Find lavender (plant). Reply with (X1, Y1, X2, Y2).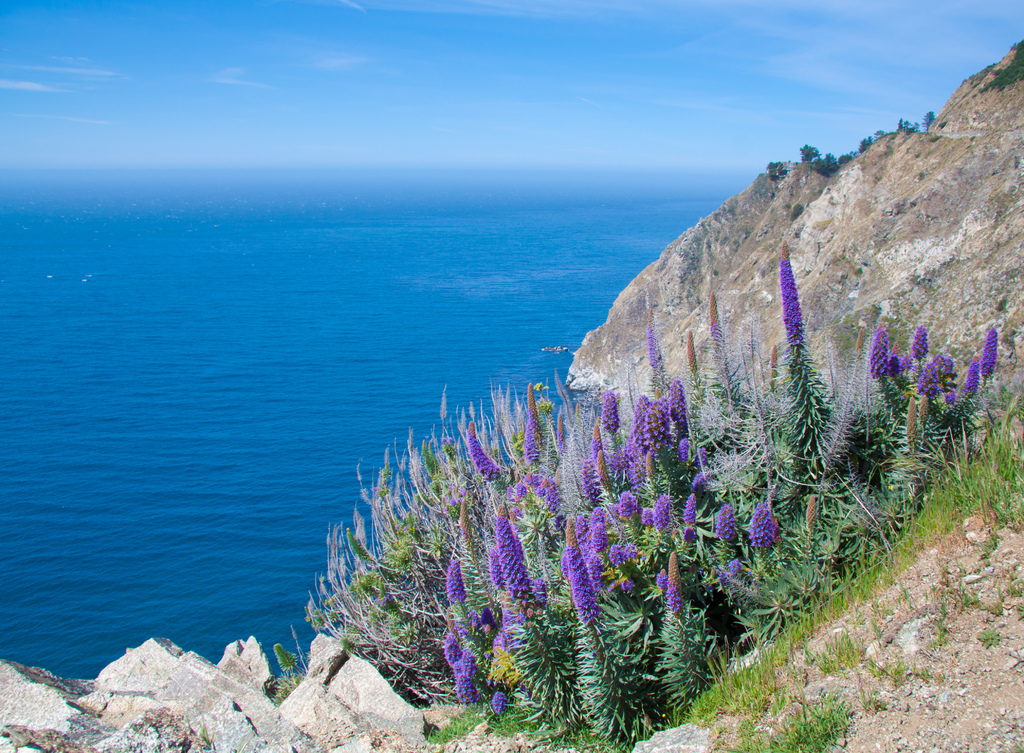
(668, 485, 701, 534).
